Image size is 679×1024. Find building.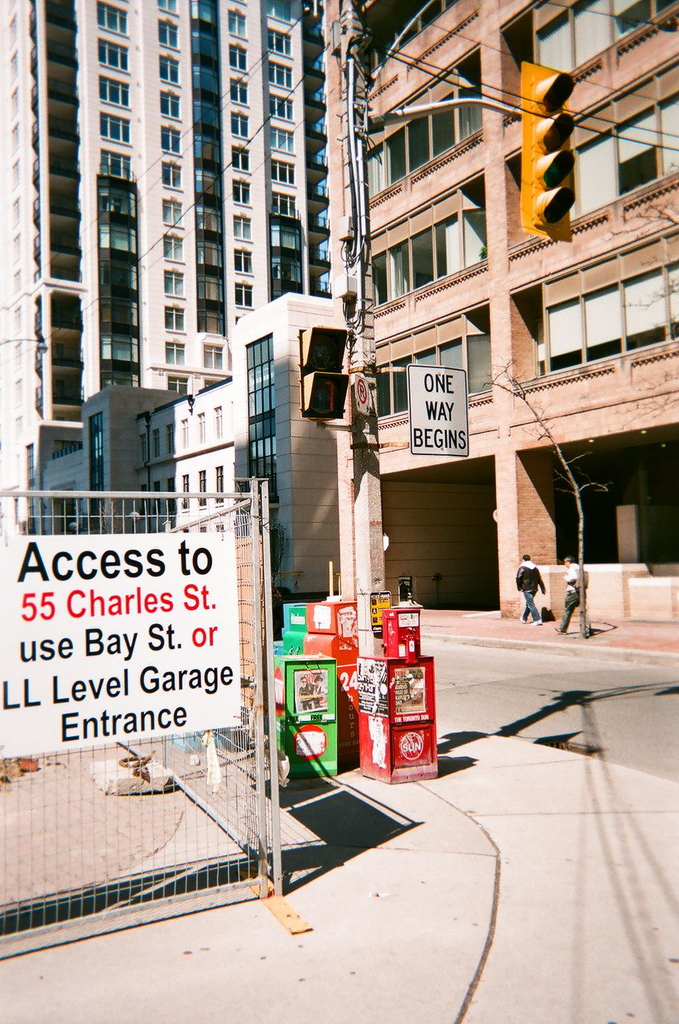
[0, 0, 332, 533].
